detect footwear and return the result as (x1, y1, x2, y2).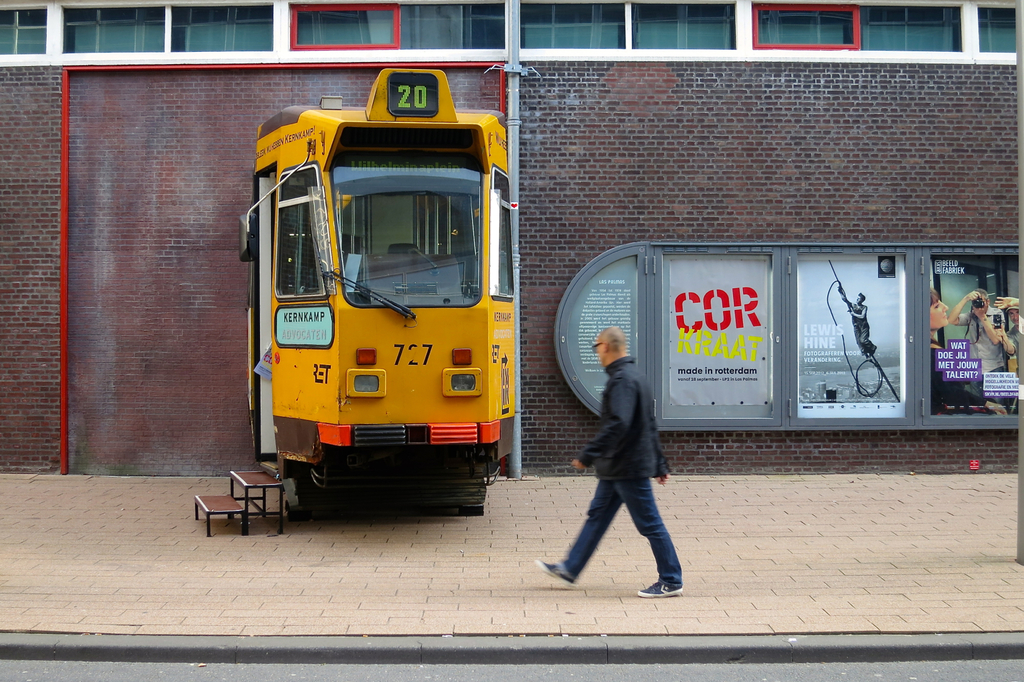
(638, 576, 685, 599).
